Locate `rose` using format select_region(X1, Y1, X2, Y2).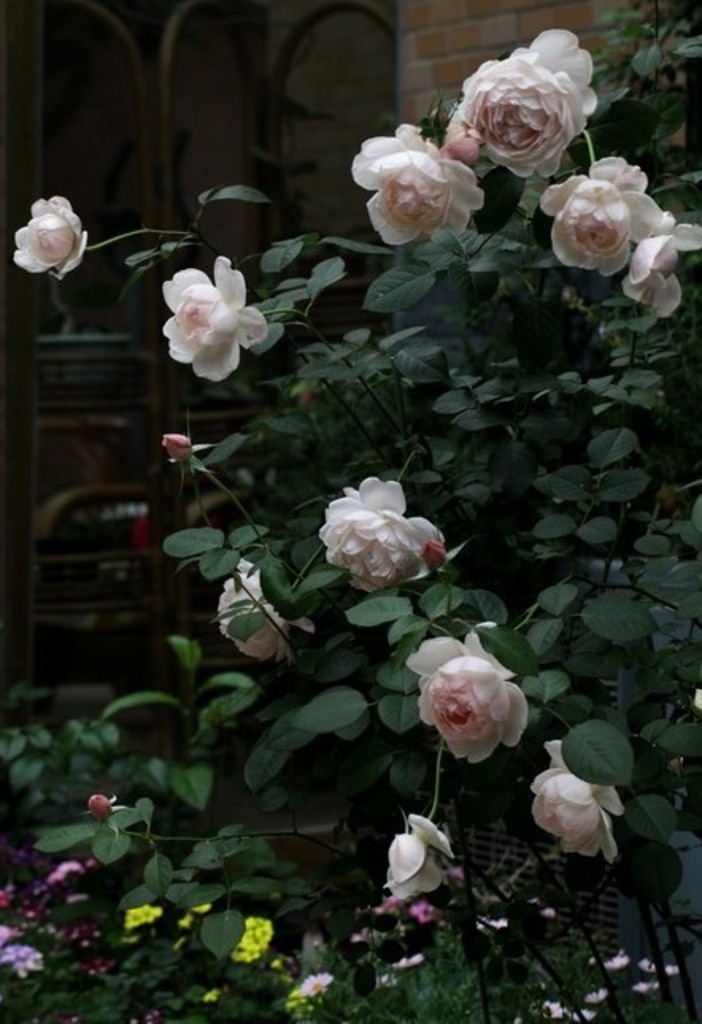
select_region(13, 197, 89, 279).
